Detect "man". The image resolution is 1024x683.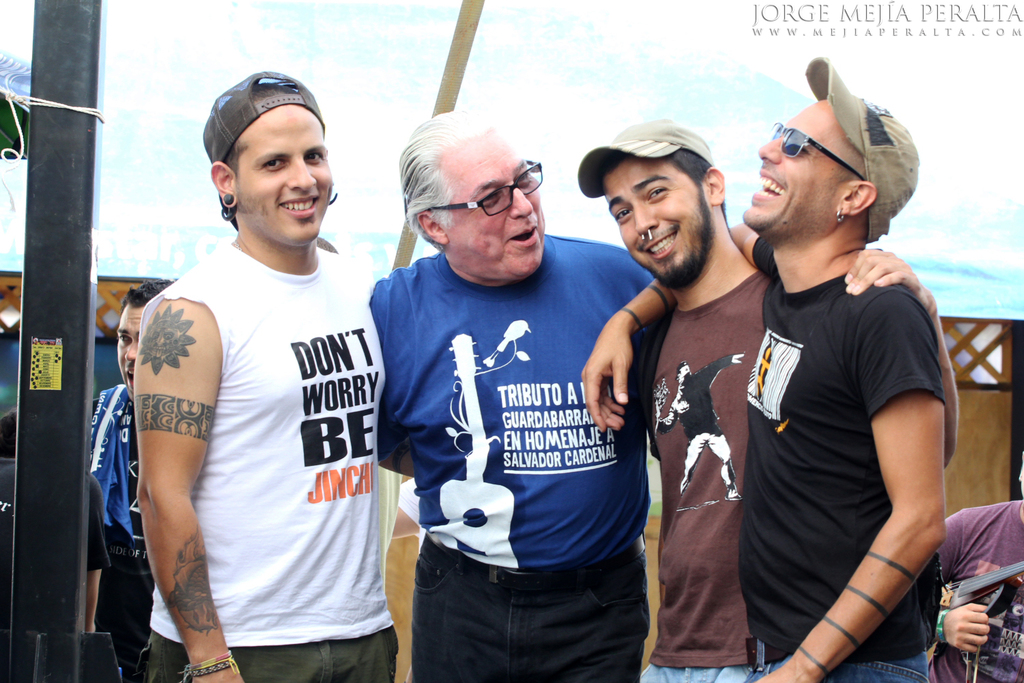
l=0, t=403, r=112, b=682.
